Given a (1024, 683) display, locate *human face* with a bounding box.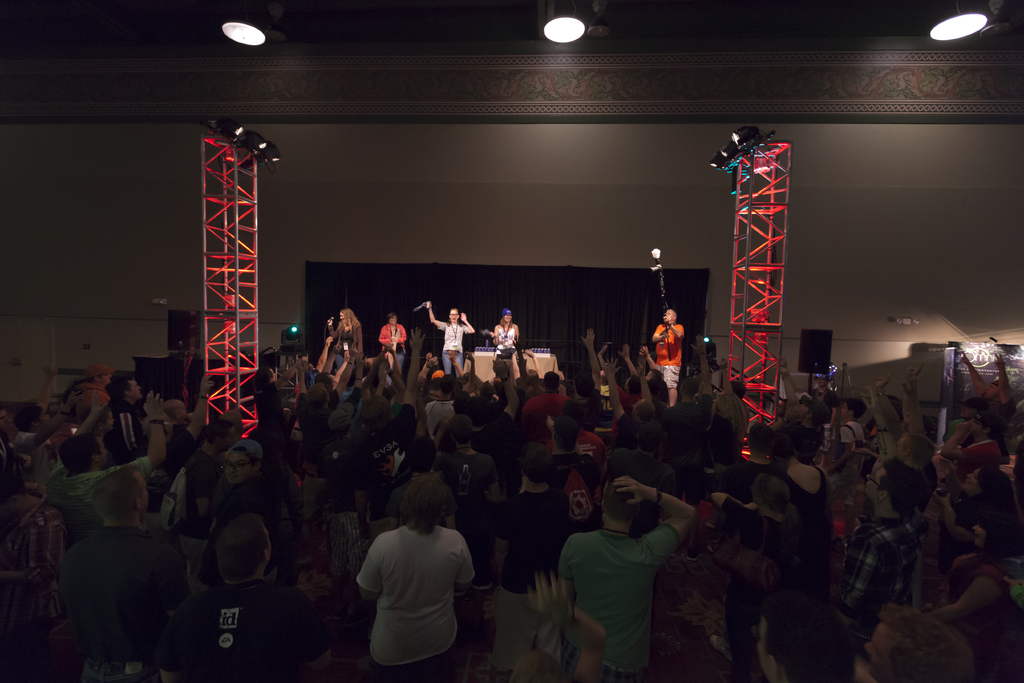
Located: left=840, top=401, right=852, bottom=420.
